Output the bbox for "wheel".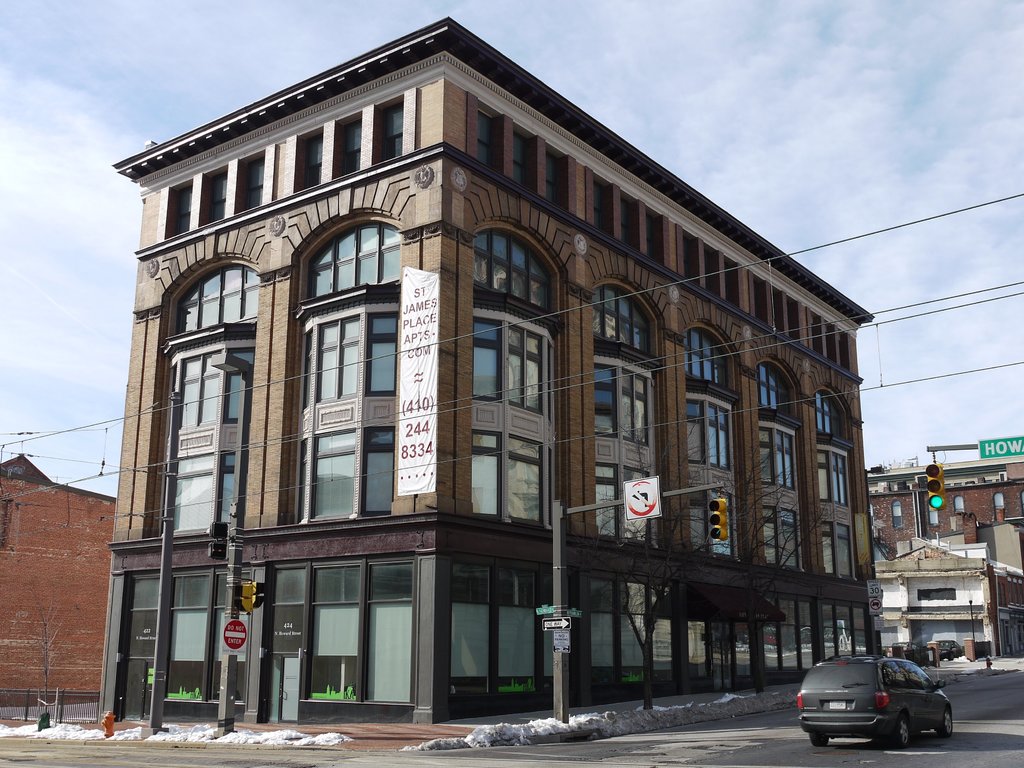
(x1=888, y1=712, x2=912, y2=749).
